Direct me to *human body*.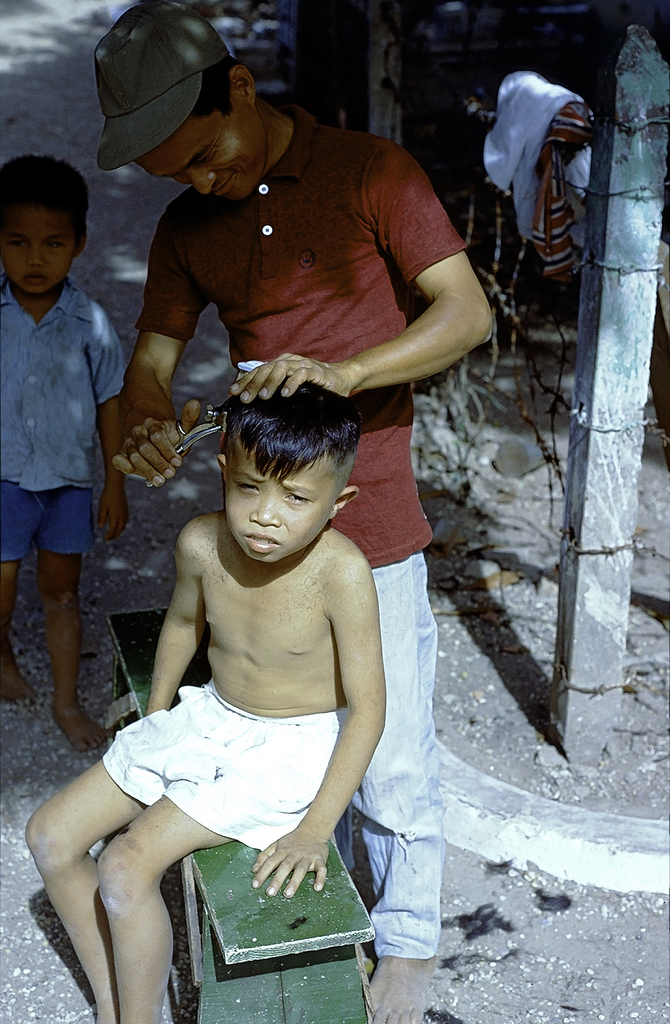
Direction: (left=117, top=130, right=506, bottom=1023).
